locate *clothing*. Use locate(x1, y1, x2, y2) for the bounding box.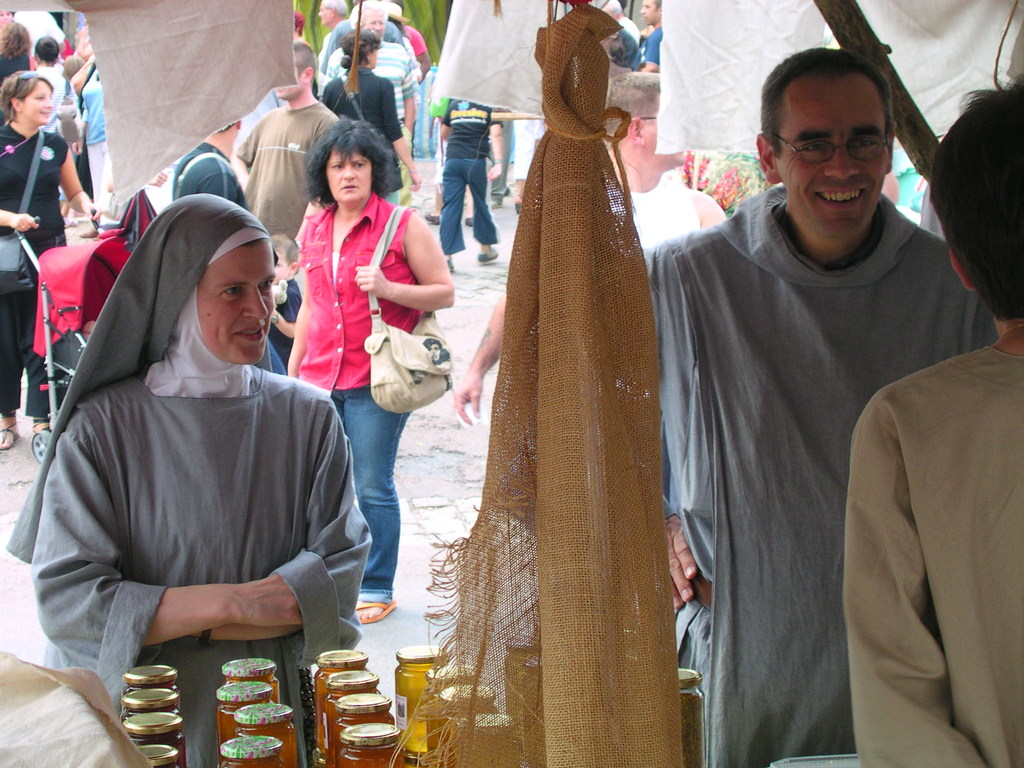
locate(840, 338, 1021, 764).
